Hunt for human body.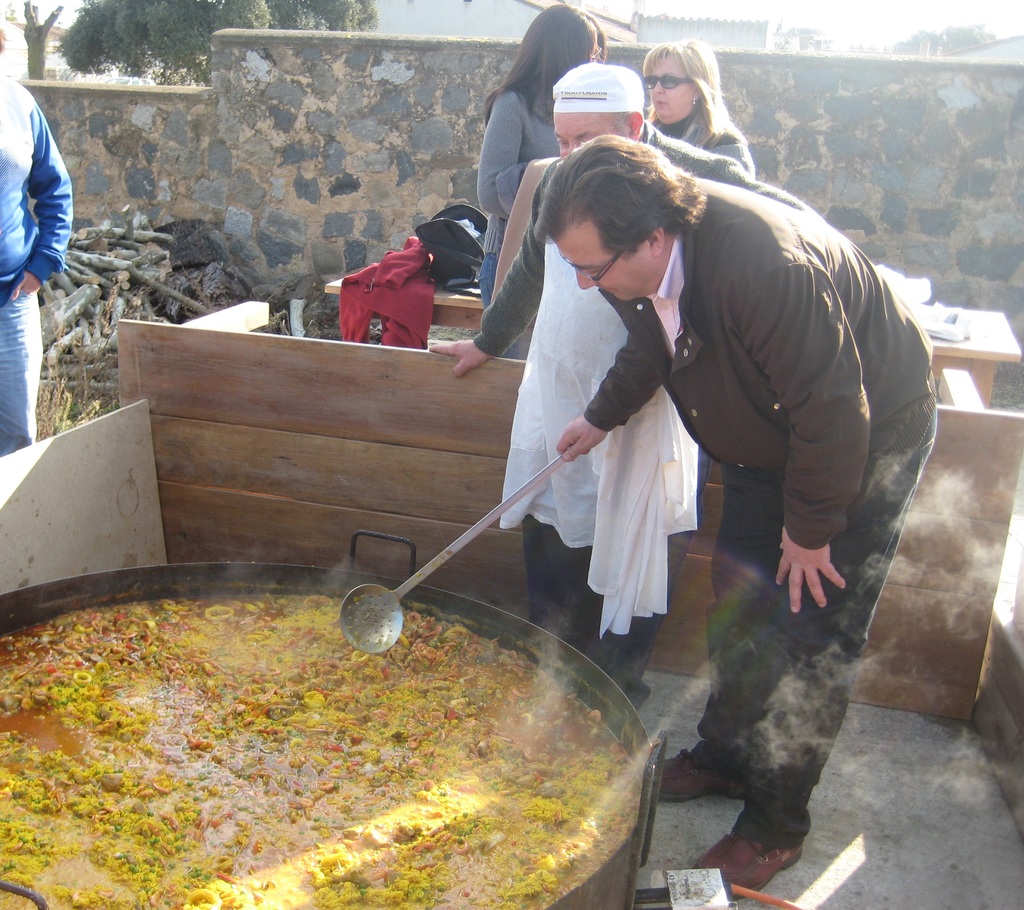
Hunted down at [428, 116, 832, 714].
